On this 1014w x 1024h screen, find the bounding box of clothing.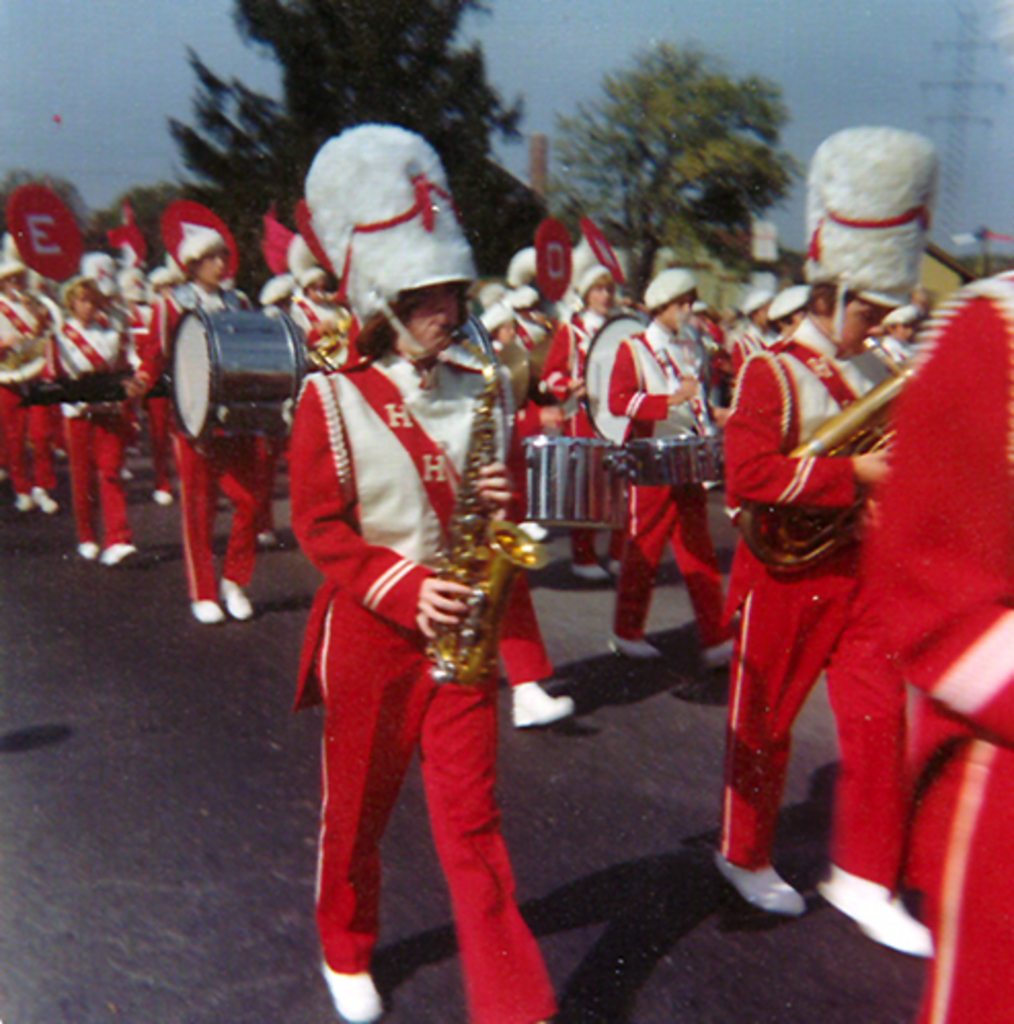
Bounding box: (left=710, top=293, right=905, bottom=887).
